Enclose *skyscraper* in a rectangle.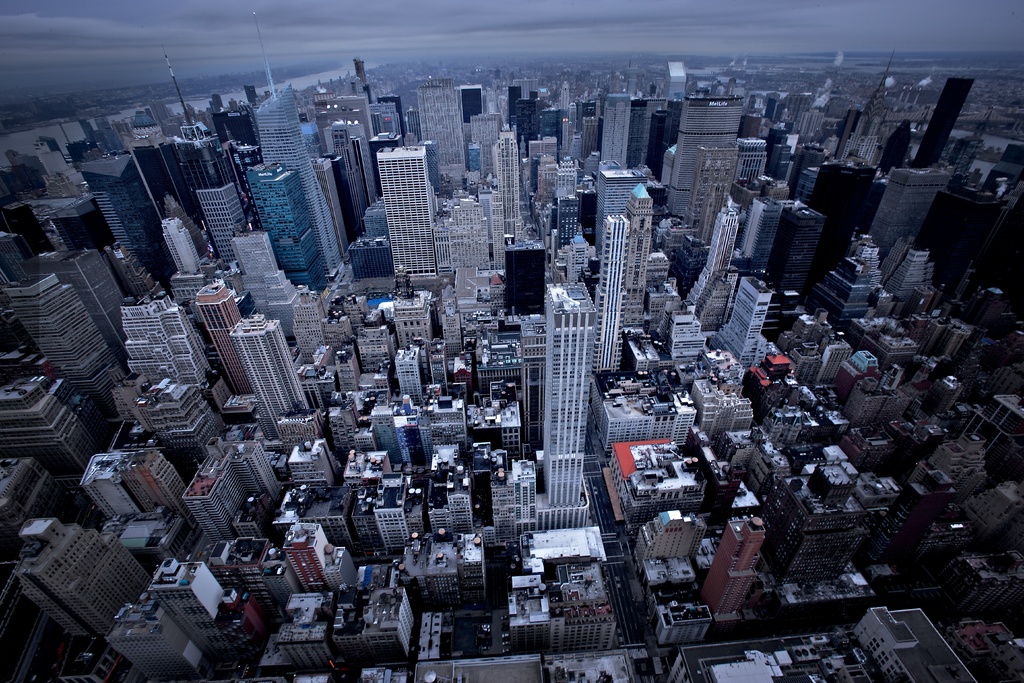
select_region(596, 84, 639, 176).
